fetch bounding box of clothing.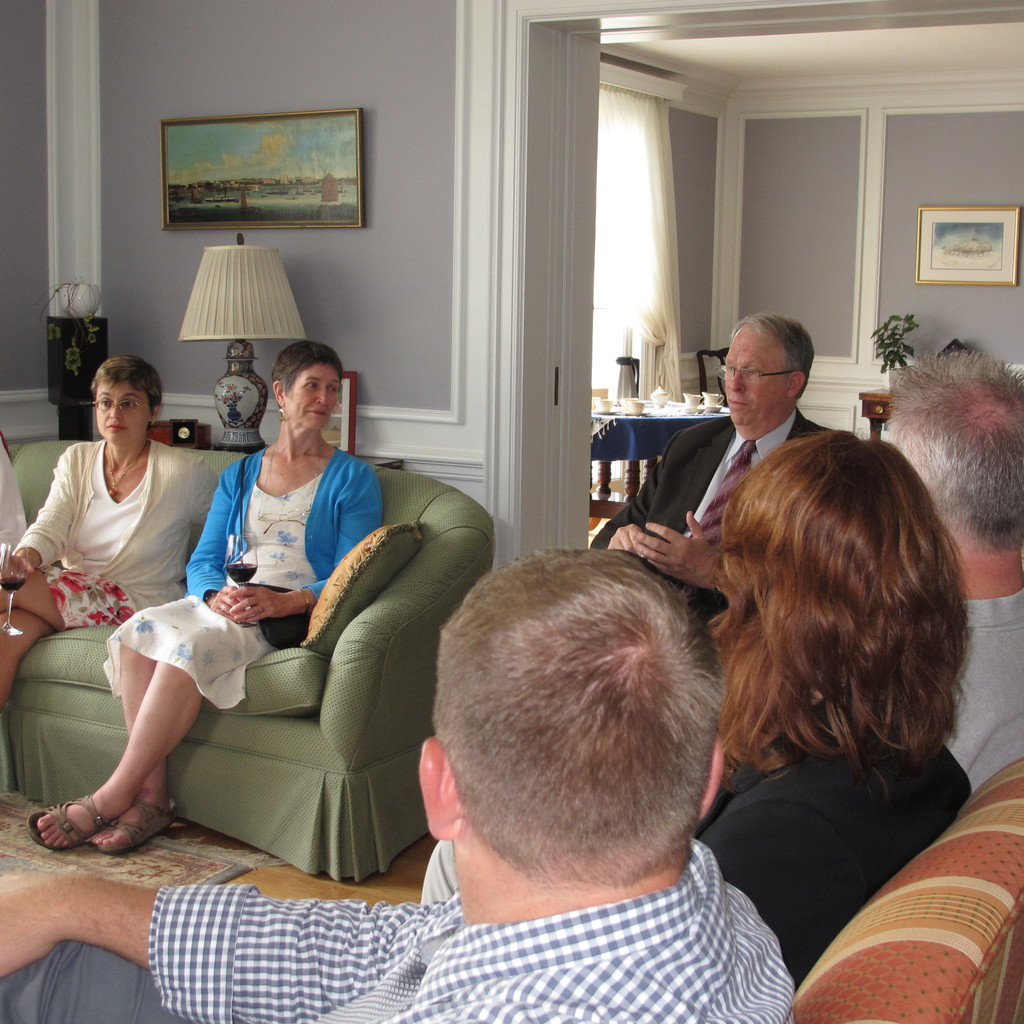
Bbox: [left=26, top=397, right=189, bottom=668].
